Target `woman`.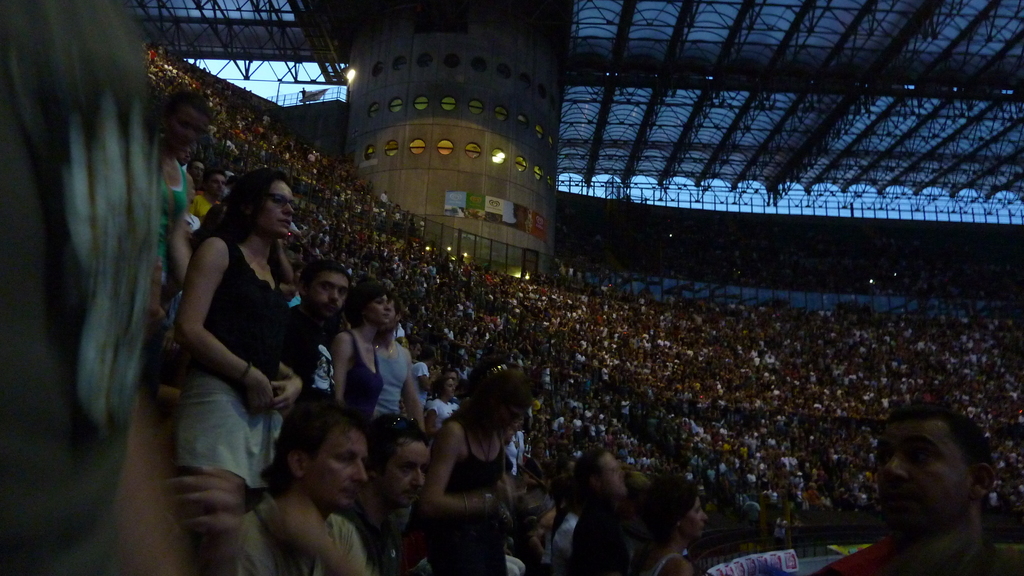
Target region: (644, 474, 709, 575).
